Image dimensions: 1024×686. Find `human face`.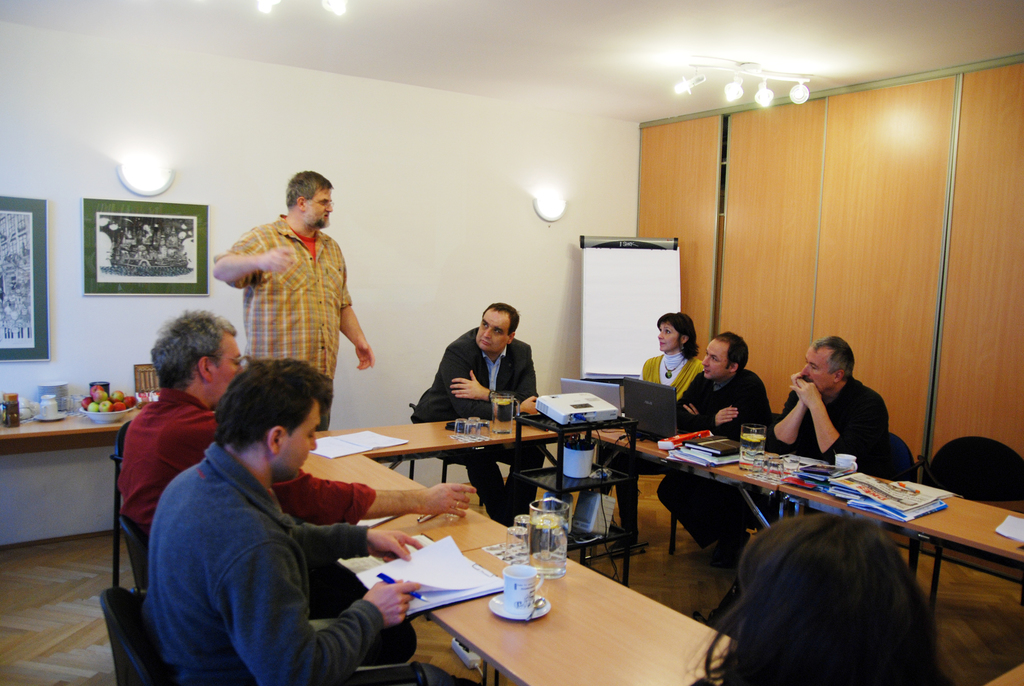
locate(204, 332, 240, 400).
